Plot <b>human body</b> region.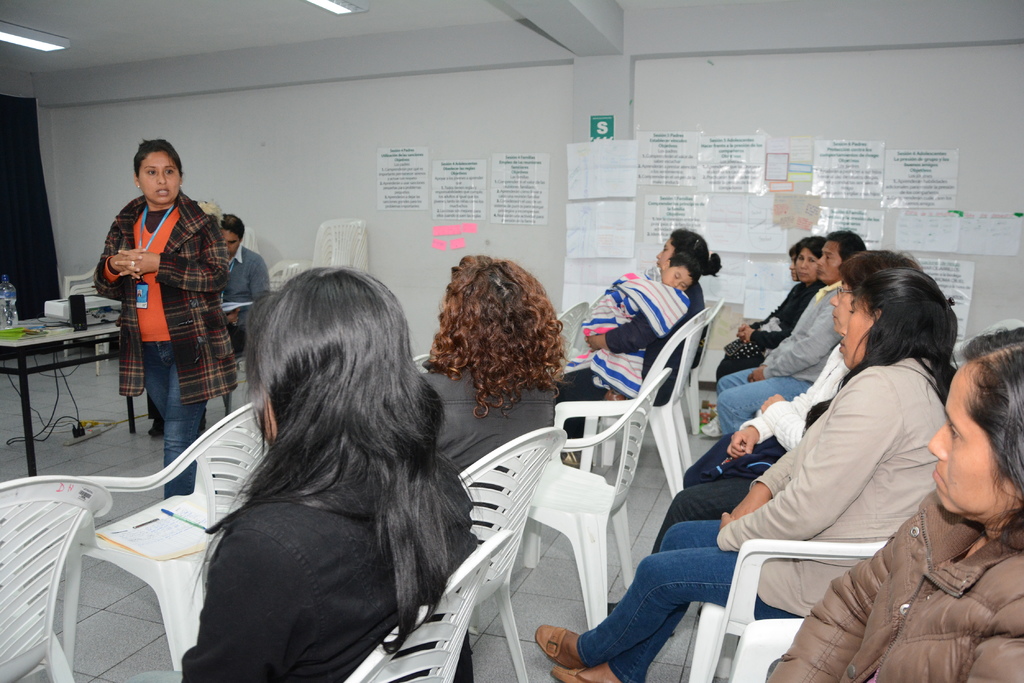
Plotted at locate(572, 262, 698, 346).
